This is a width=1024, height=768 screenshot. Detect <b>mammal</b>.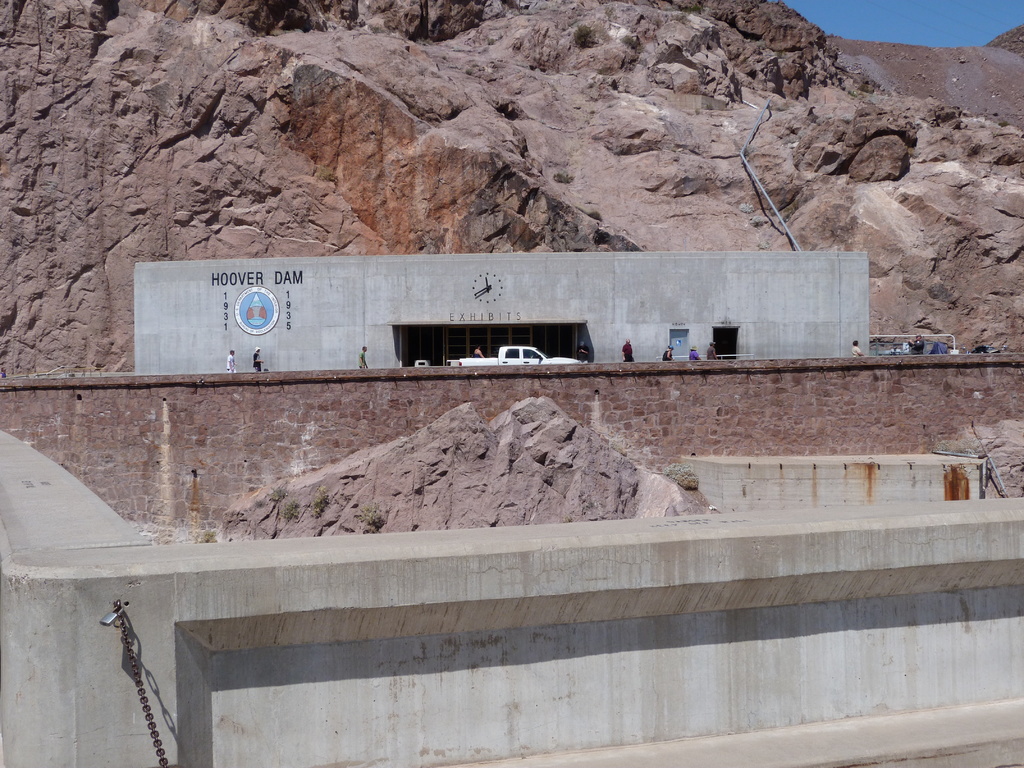
(left=226, top=351, right=237, bottom=372).
